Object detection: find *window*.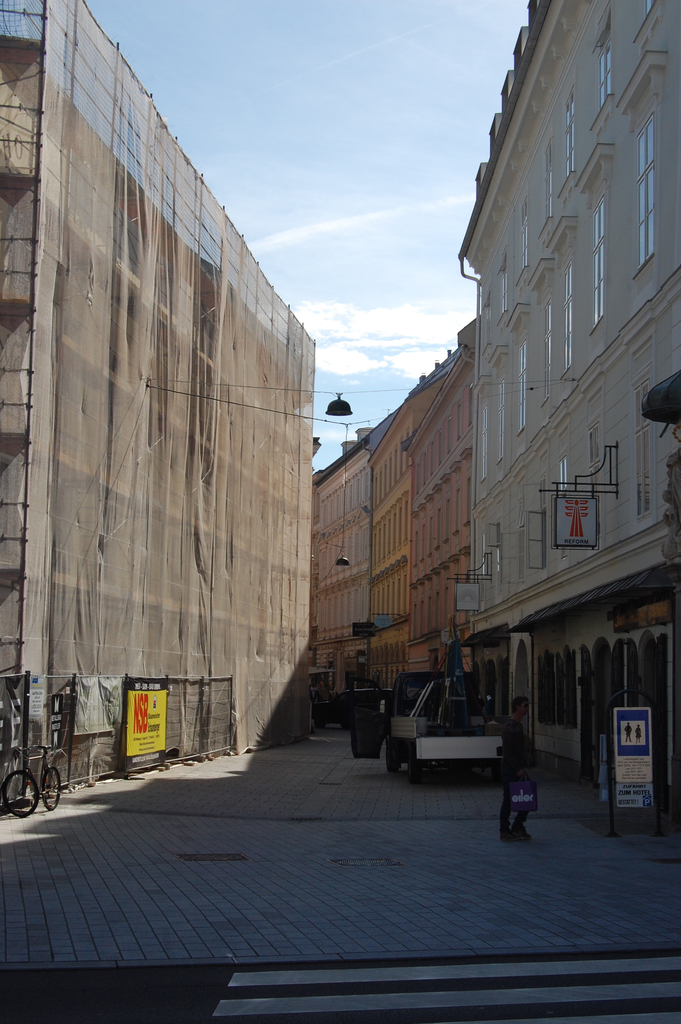
box=[374, 527, 380, 563].
